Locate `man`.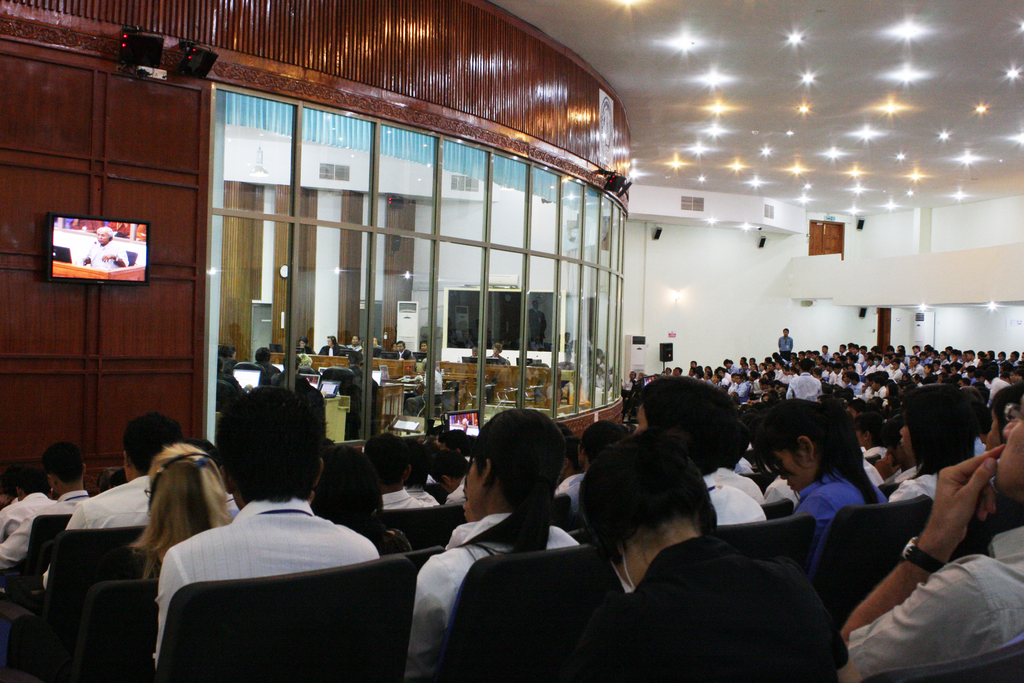
Bounding box: [left=0, top=466, right=58, bottom=543].
